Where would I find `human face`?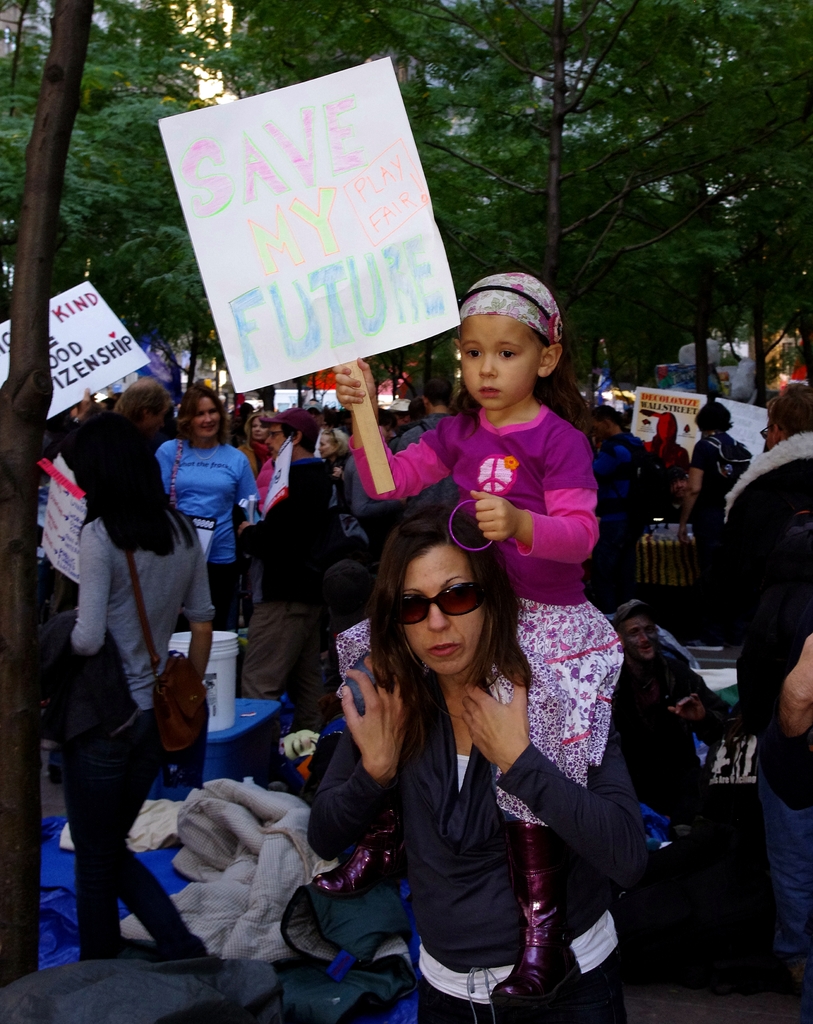
At <box>402,547,479,678</box>.
